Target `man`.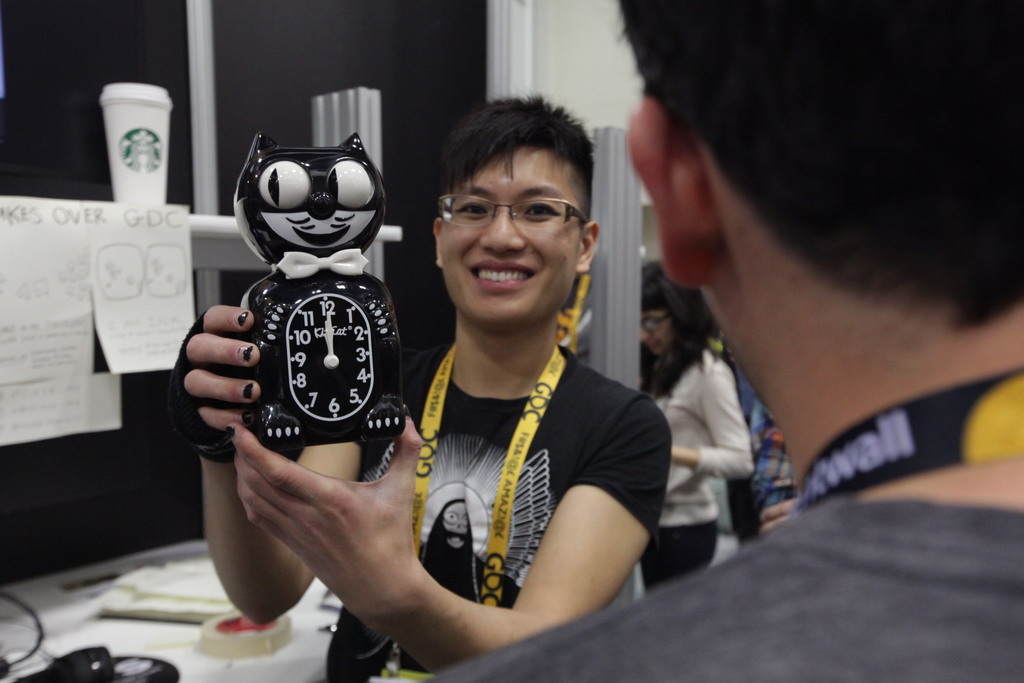
Target region: x1=529, y1=17, x2=992, y2=660.
